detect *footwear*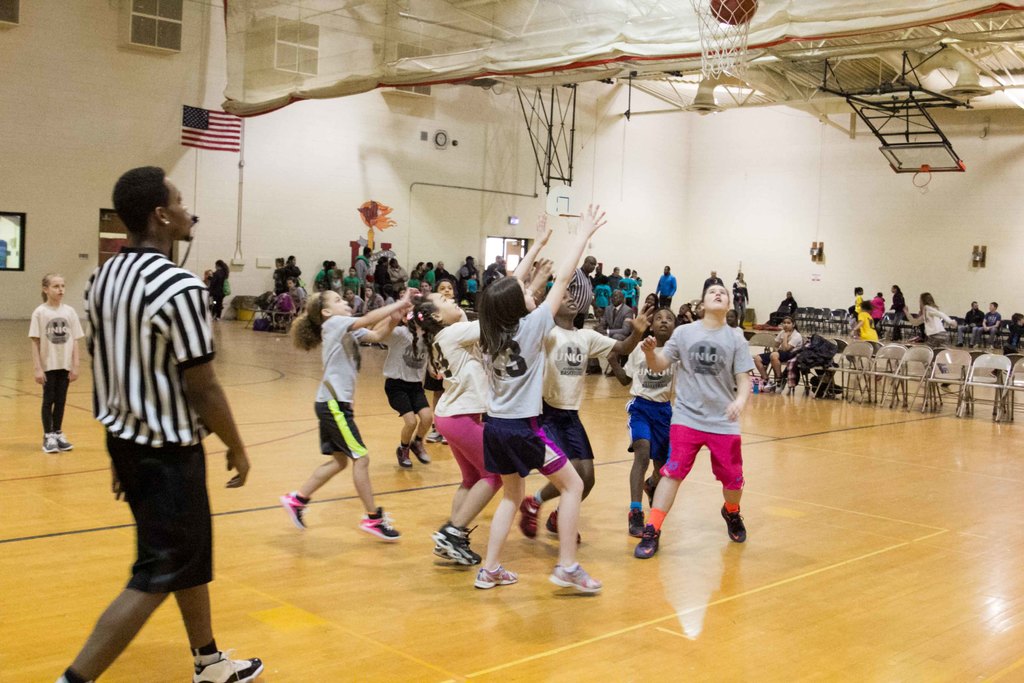
pyautogui.locateOnScreen(408, 436, 428, 461)
